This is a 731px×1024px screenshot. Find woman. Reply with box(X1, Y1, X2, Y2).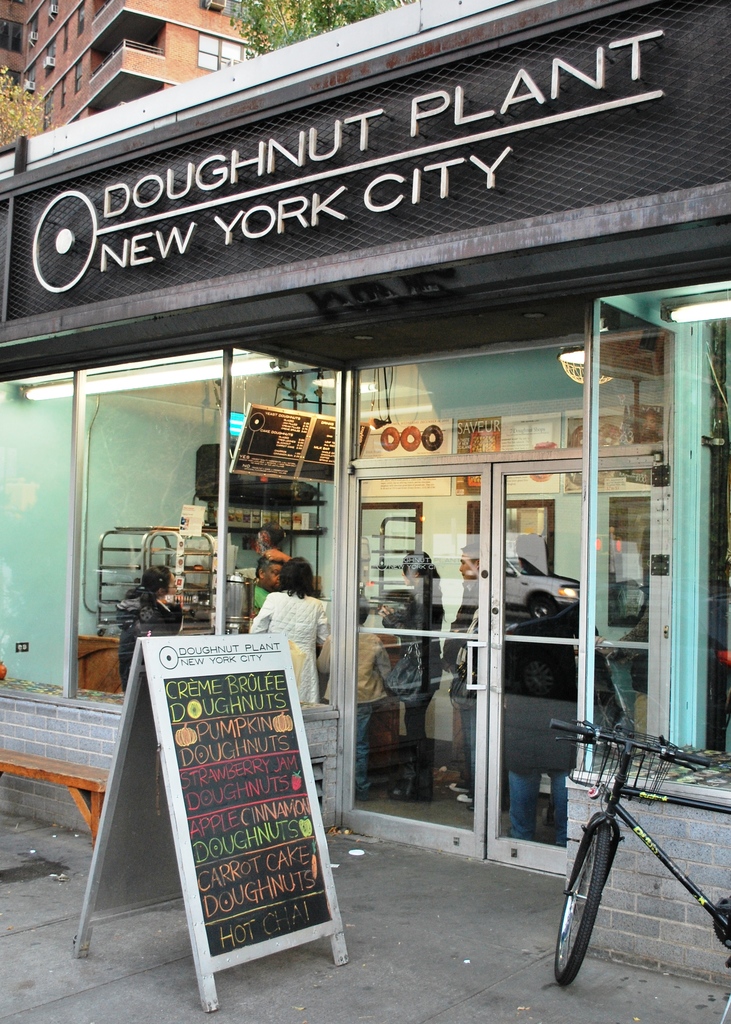
box(113, 564, 187, 689).
